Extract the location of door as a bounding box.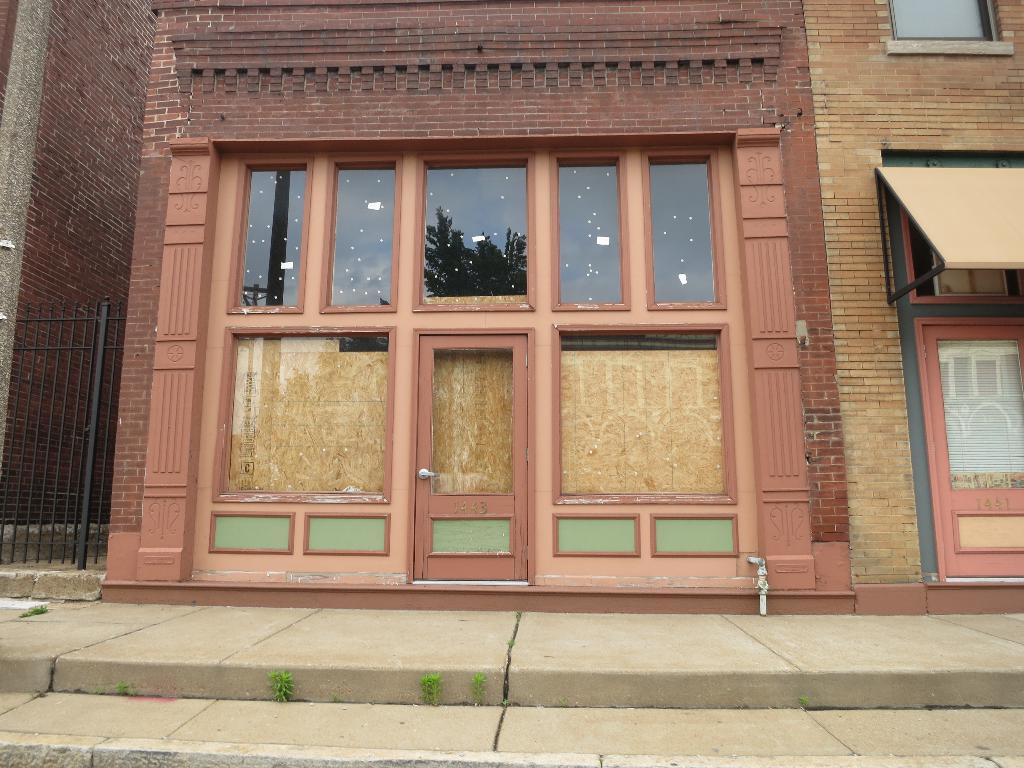
l=143, t=146, r=822, b=583.
